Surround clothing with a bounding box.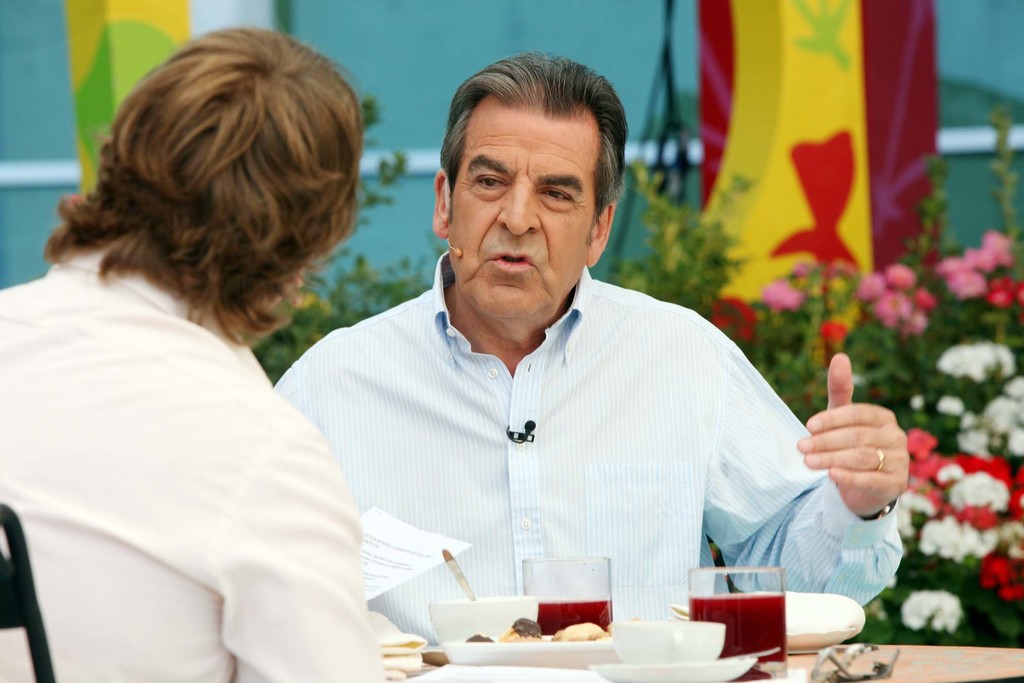
{"x1": 255, "y1": 181, "x2": 874, "y2": 659}.
